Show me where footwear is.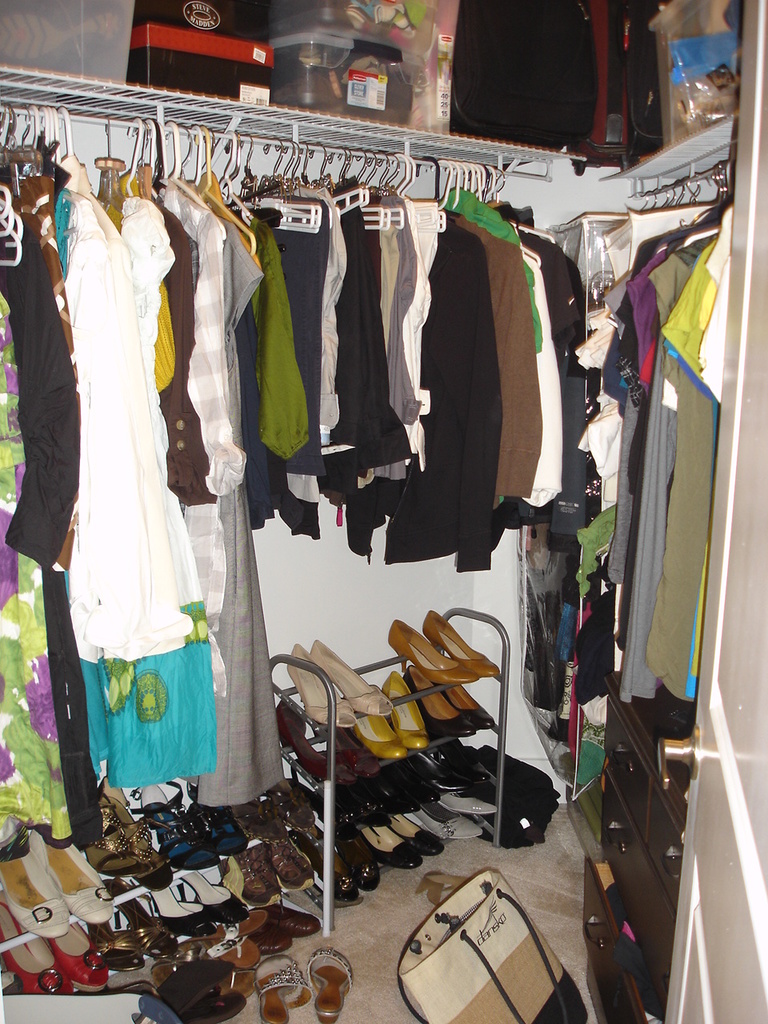
footwear is at bbox=[0, 829, 110, 934].
